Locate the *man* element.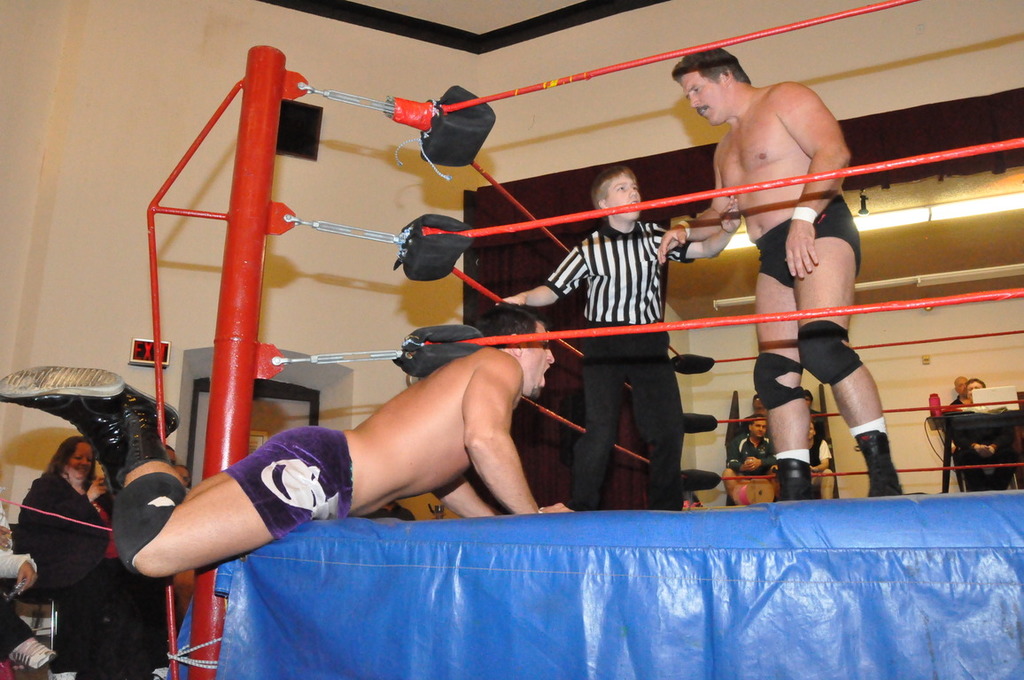
Element bbox: [941,373,968,457].
